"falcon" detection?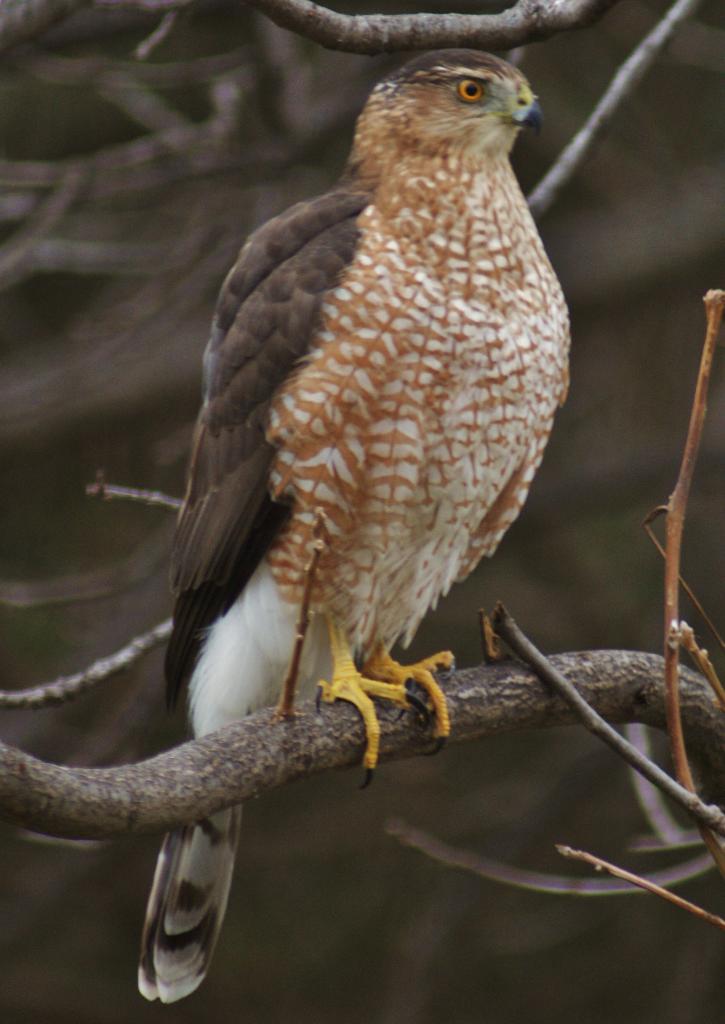
136, 50, 568, 1005
